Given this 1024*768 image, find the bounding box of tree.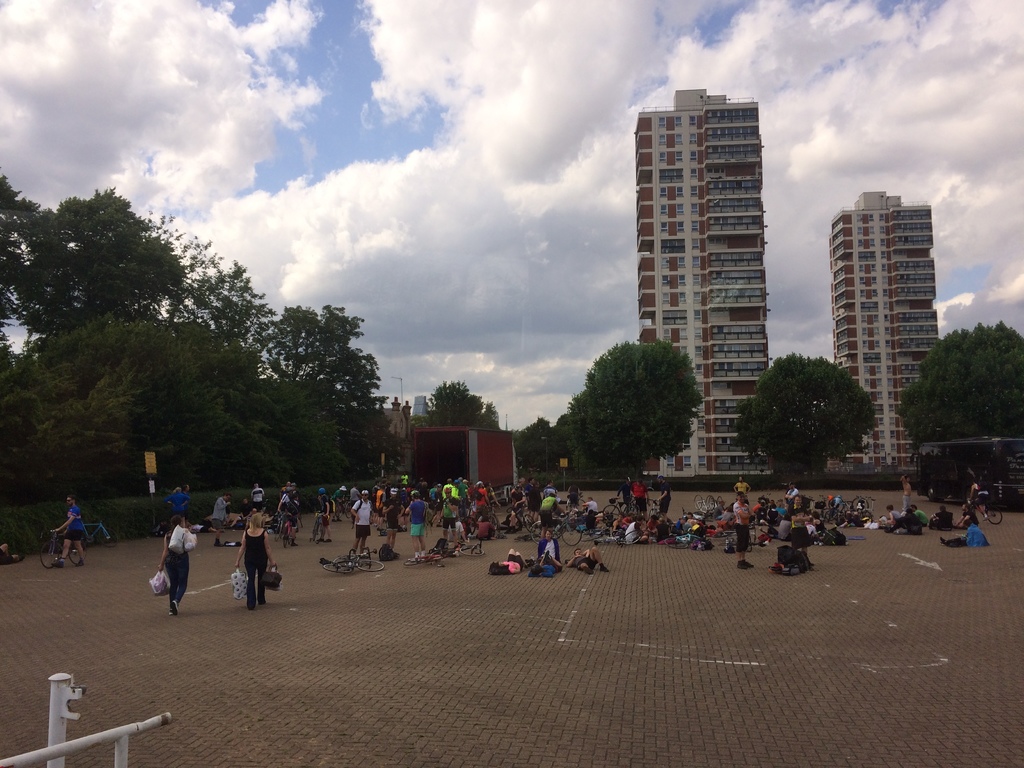
{"x1": 557, "y1": 326, "x2": 717, "y2": 475}.
